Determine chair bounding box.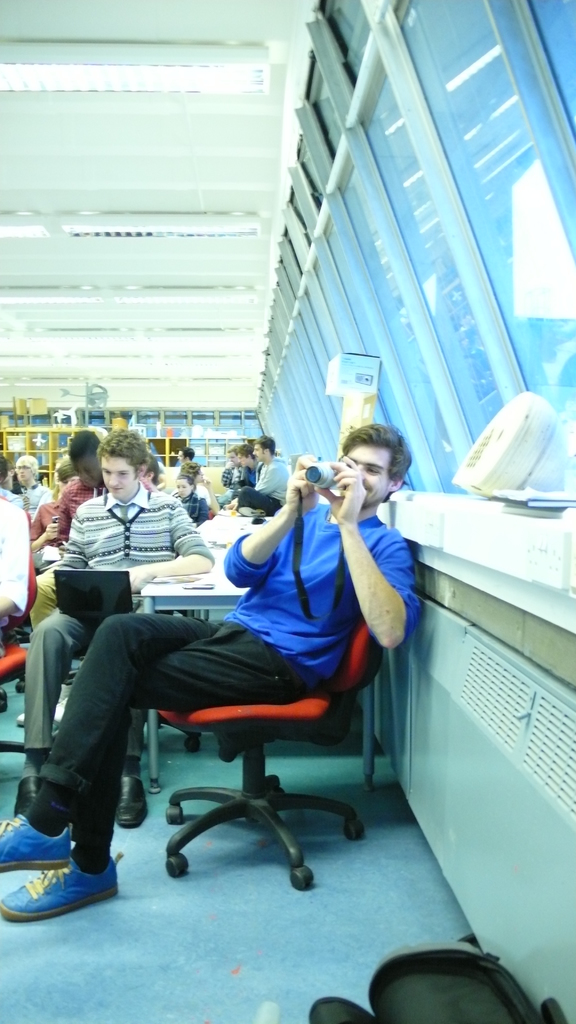
Determined: (x1=0, y1=560, x2=41, y2=755).
